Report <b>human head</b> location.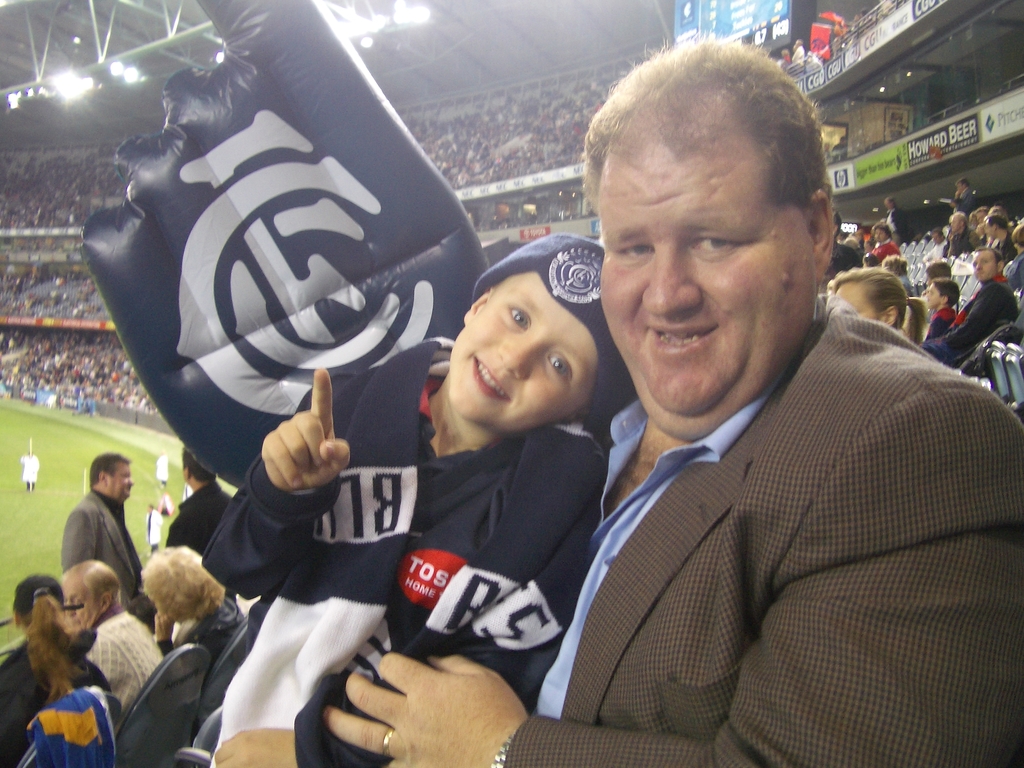
Report: pyautogui.locateOnScreen(988, 205, 1009, 220).
